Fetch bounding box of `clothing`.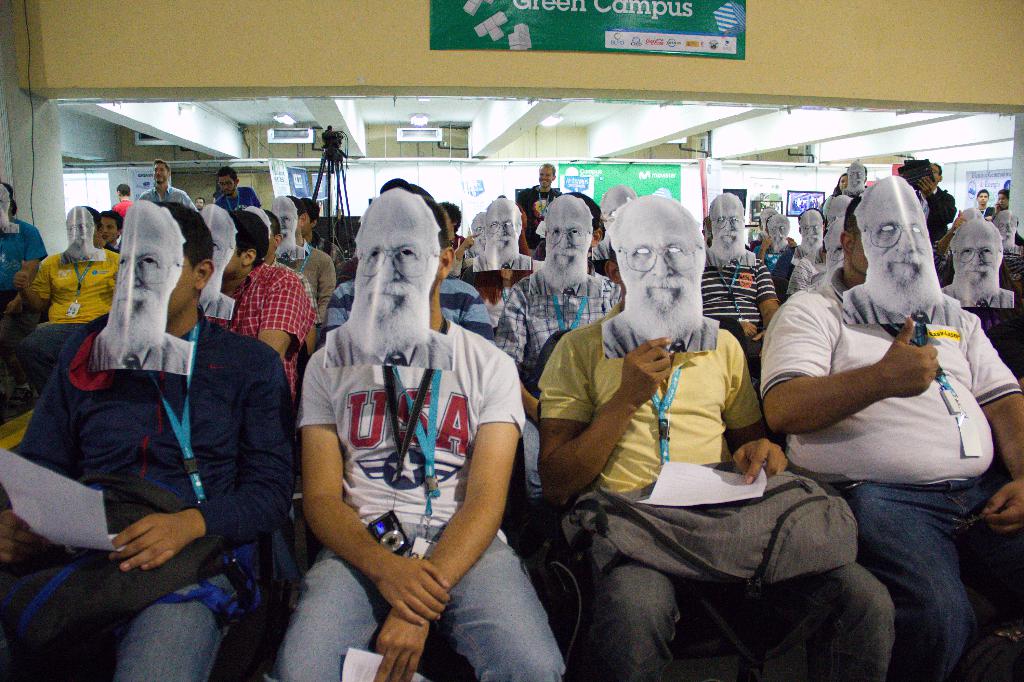
Bbox: left=34, top=243, right=132, bottom=332.
